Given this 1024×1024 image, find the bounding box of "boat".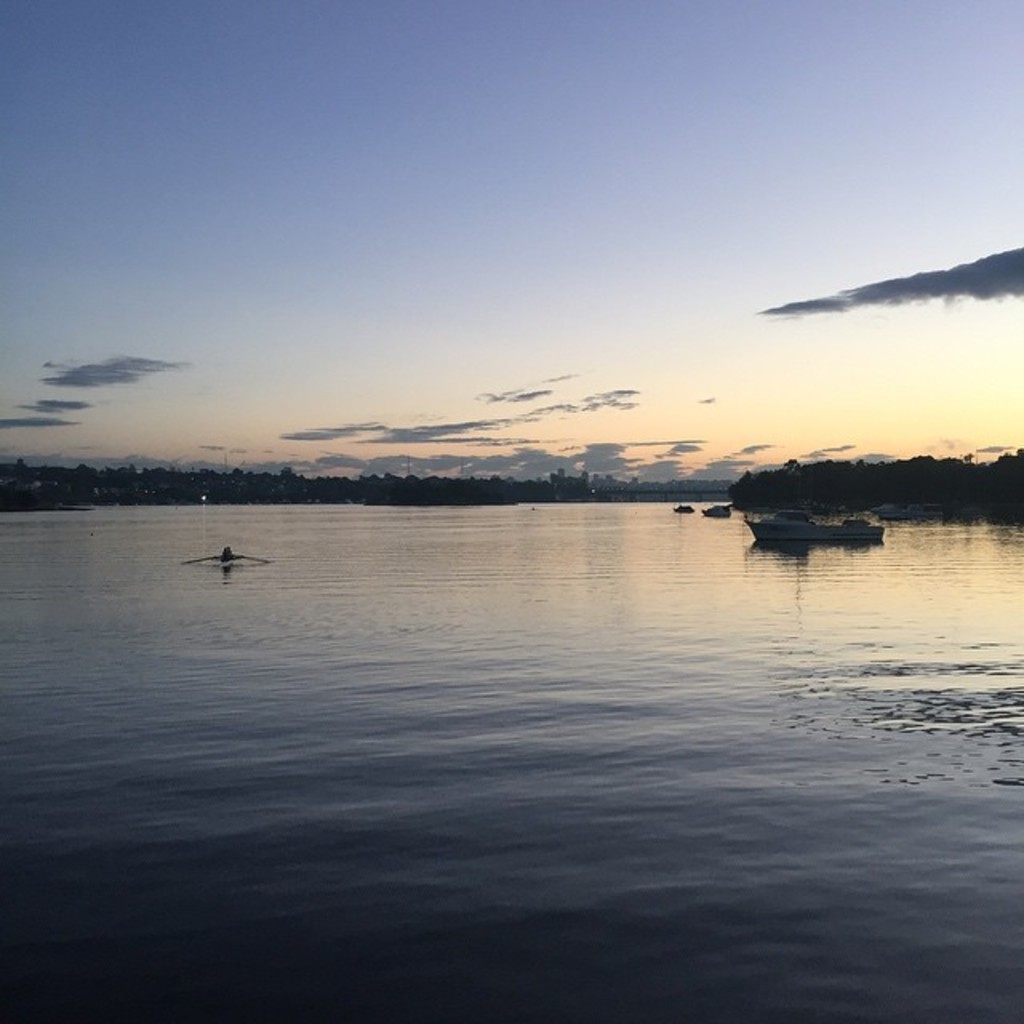
[left=672, top=504, right=698, bottom=515].
